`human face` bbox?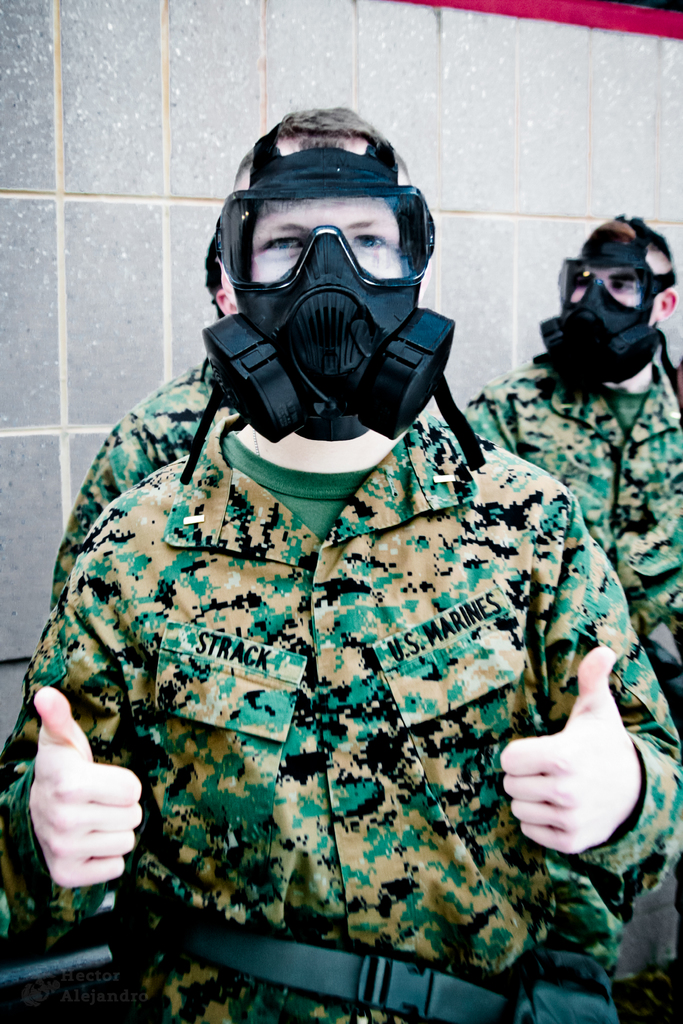
564,265,641,308
